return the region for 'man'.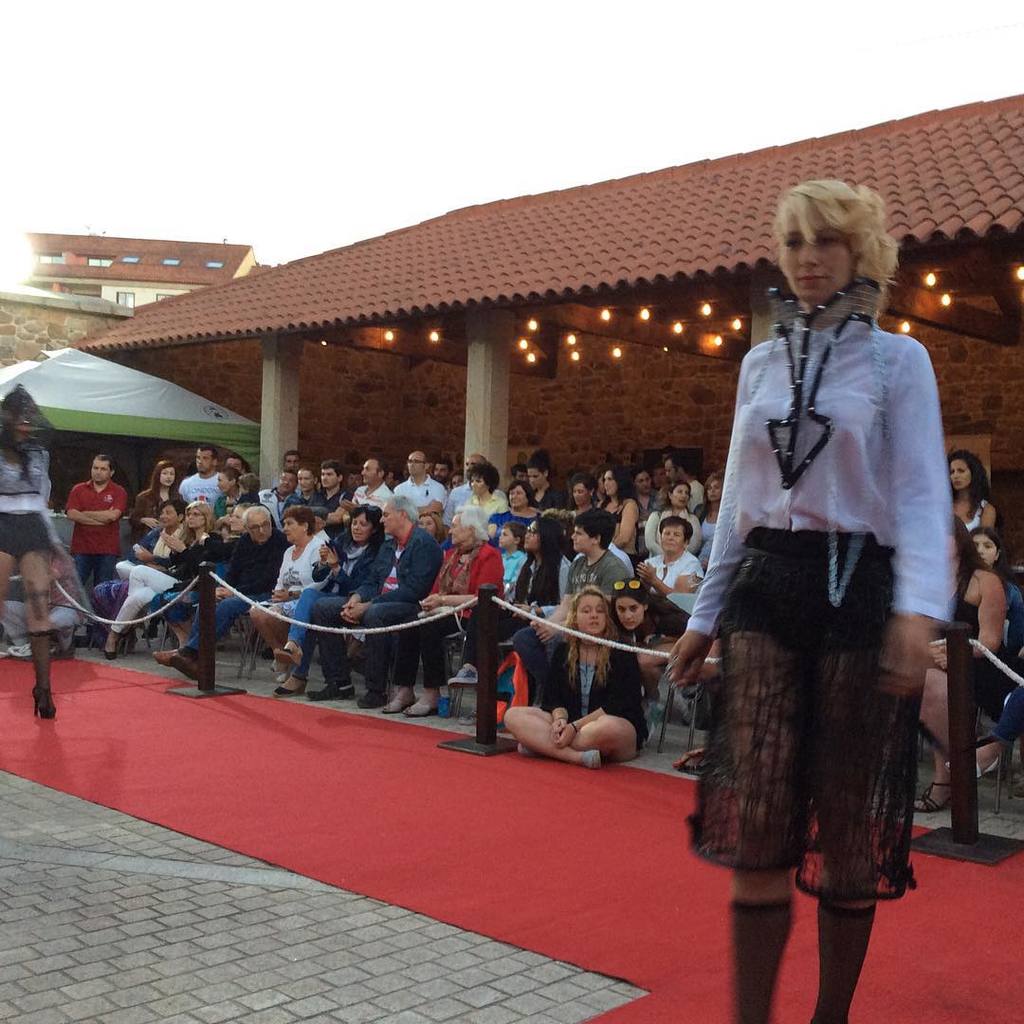
detection(162, 505, 285, 692).
